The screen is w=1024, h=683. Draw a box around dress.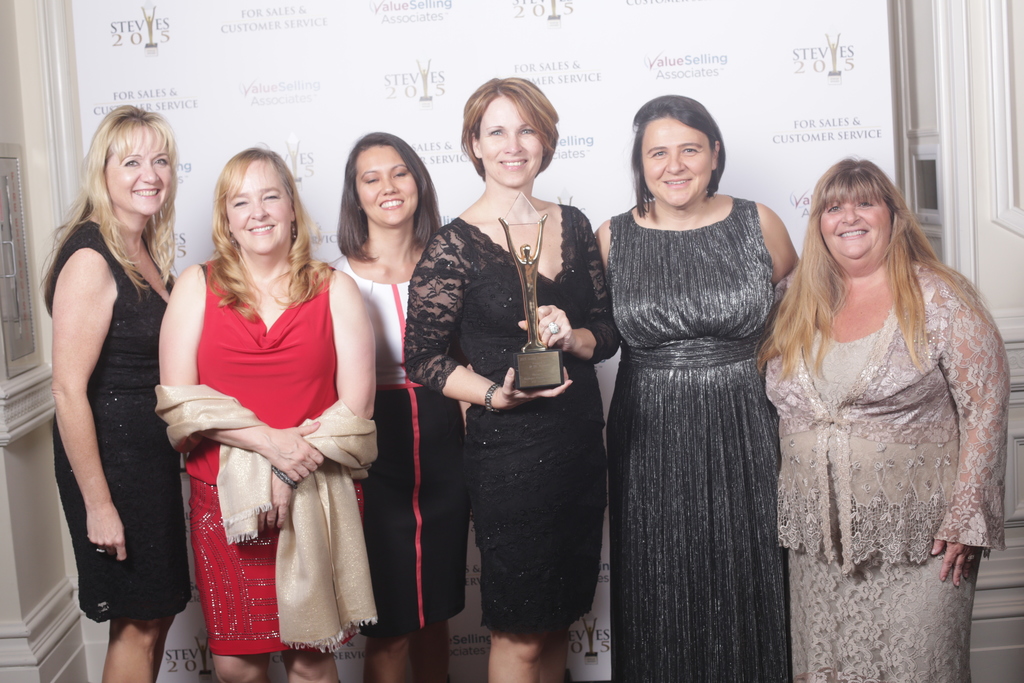
[x1=399, y1=204, x2=621, y2=641].
